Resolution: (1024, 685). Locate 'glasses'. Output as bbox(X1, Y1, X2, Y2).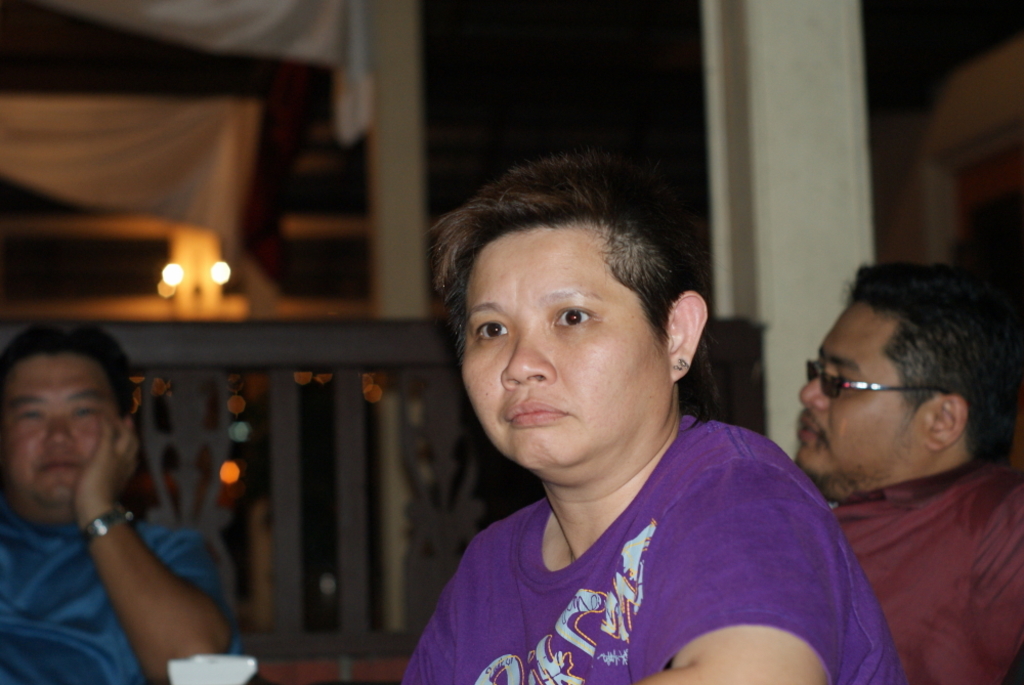
bbox(802, 354, 970, 406).
